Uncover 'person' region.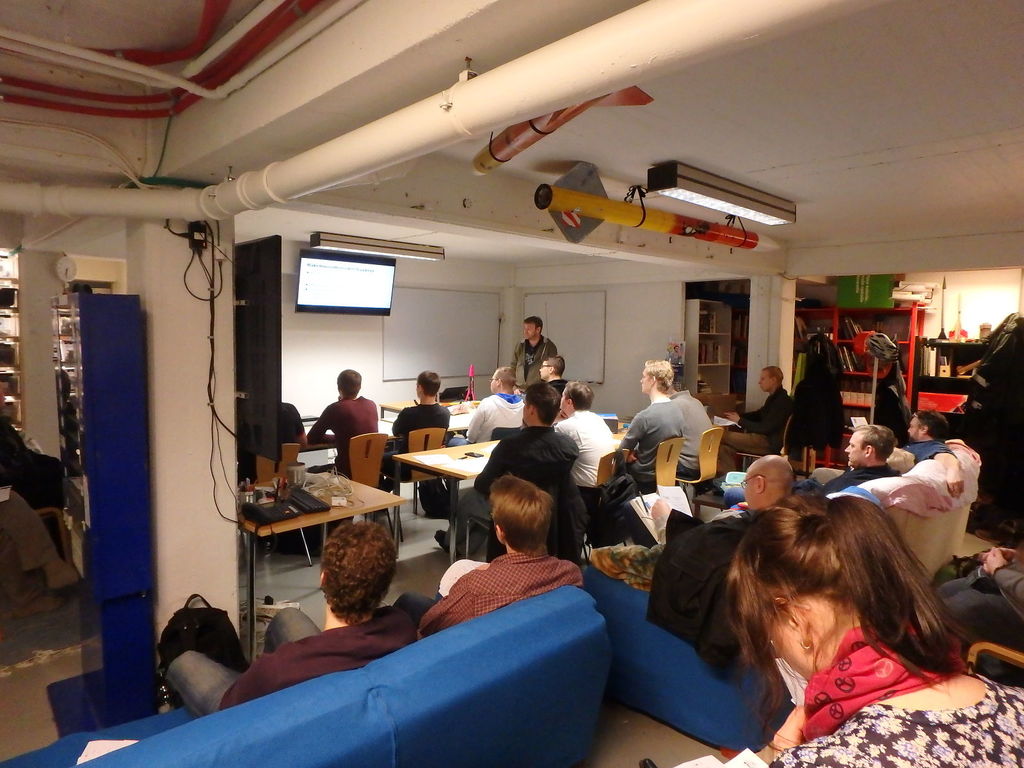
Uncovered: rect(650, 452, 792, 545).
